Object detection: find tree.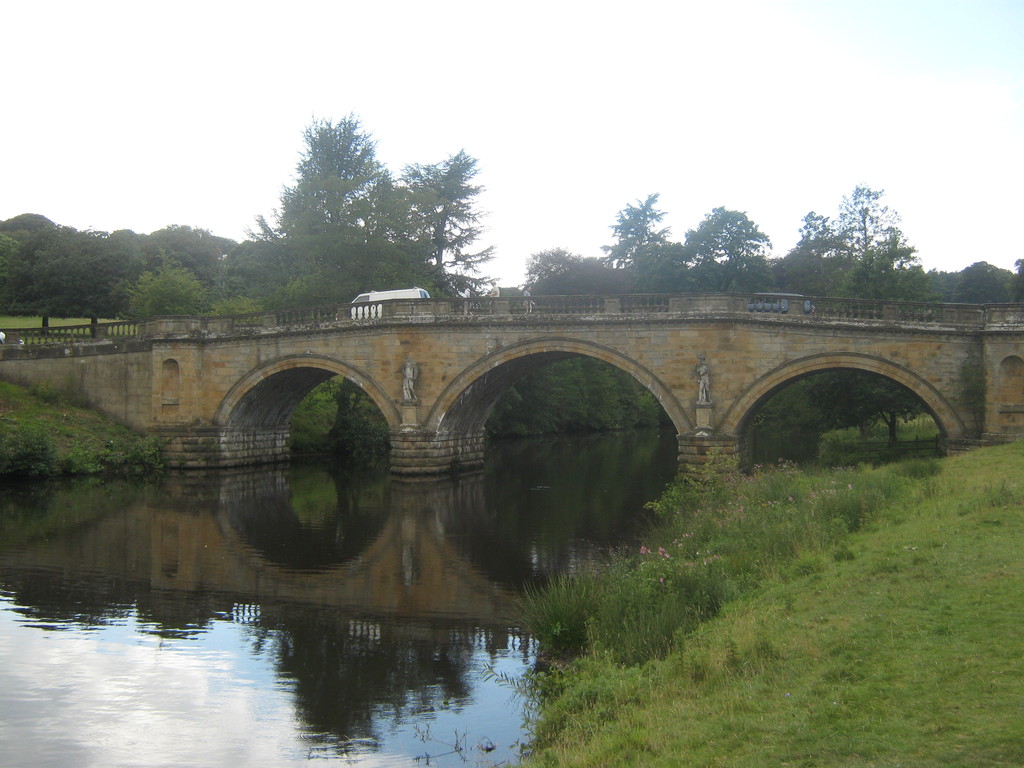
<region>678, 204, 774, 272</region>.
